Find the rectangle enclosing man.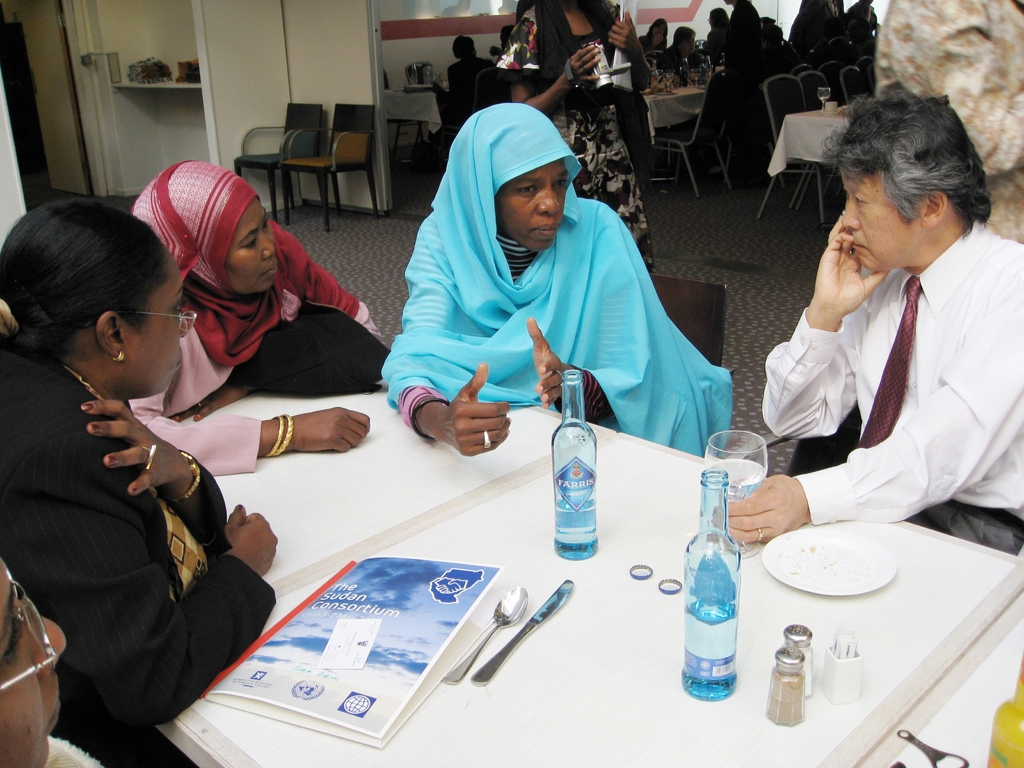
bbox(740, 118, 1023, 563).
